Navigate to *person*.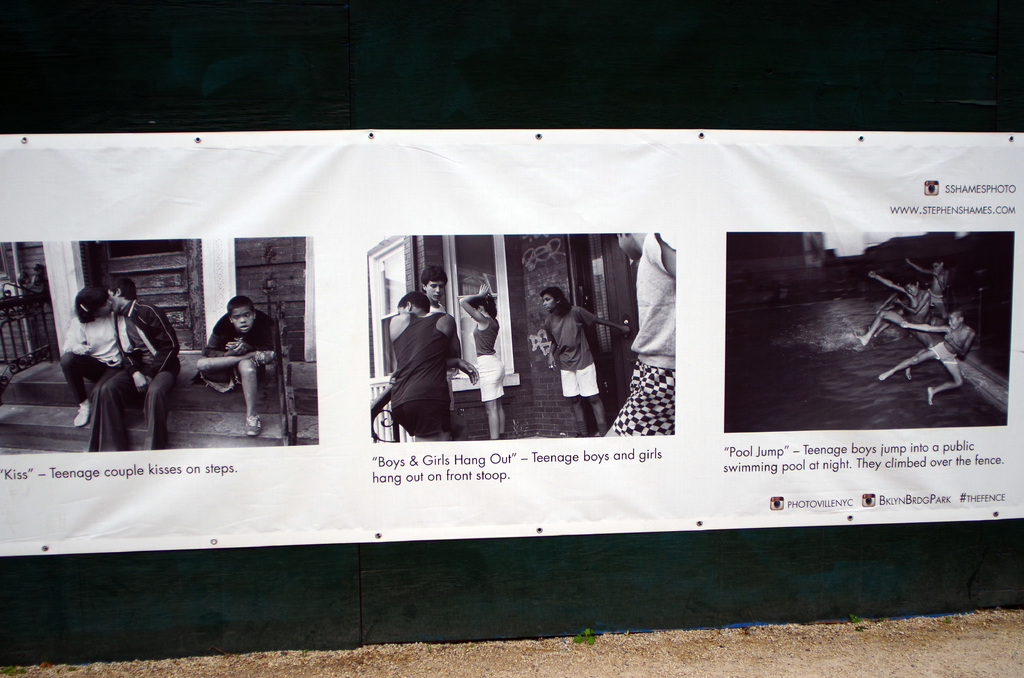
Navigation target: 851/275/938/354.
